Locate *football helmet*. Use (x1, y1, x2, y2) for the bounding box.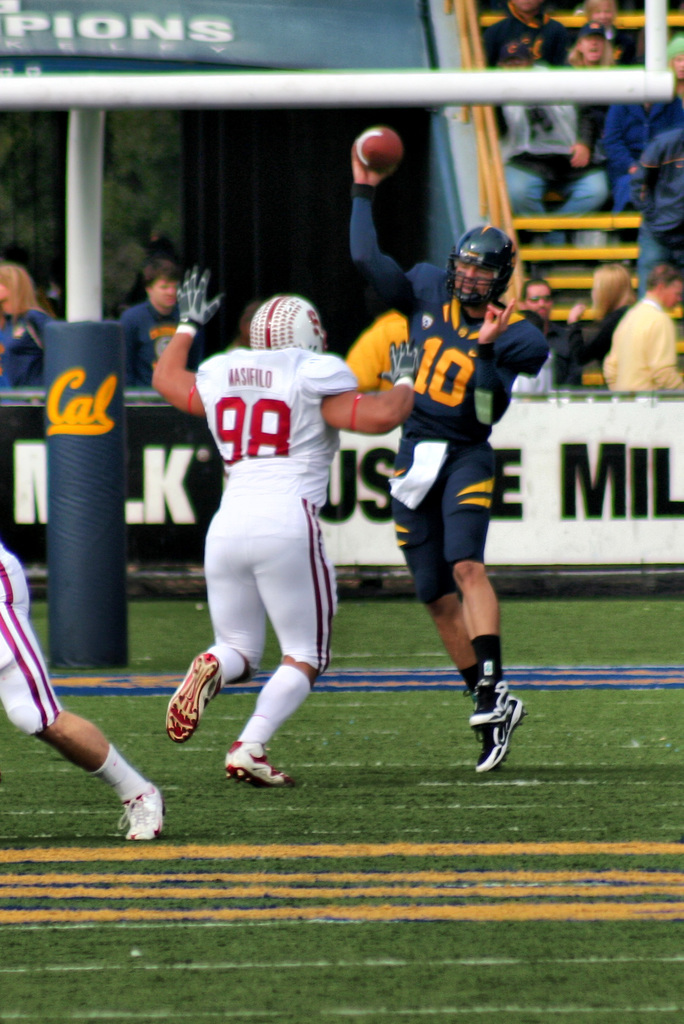
(246, 289, 326, 352).
